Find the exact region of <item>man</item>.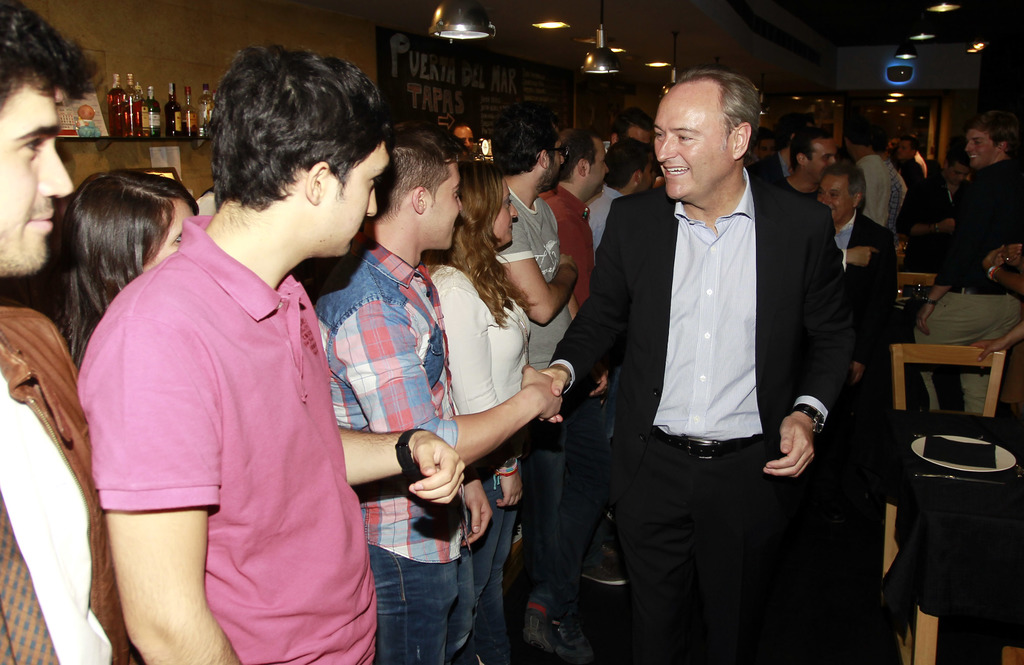
Exact region: detection(846, 139, 899, 234).
